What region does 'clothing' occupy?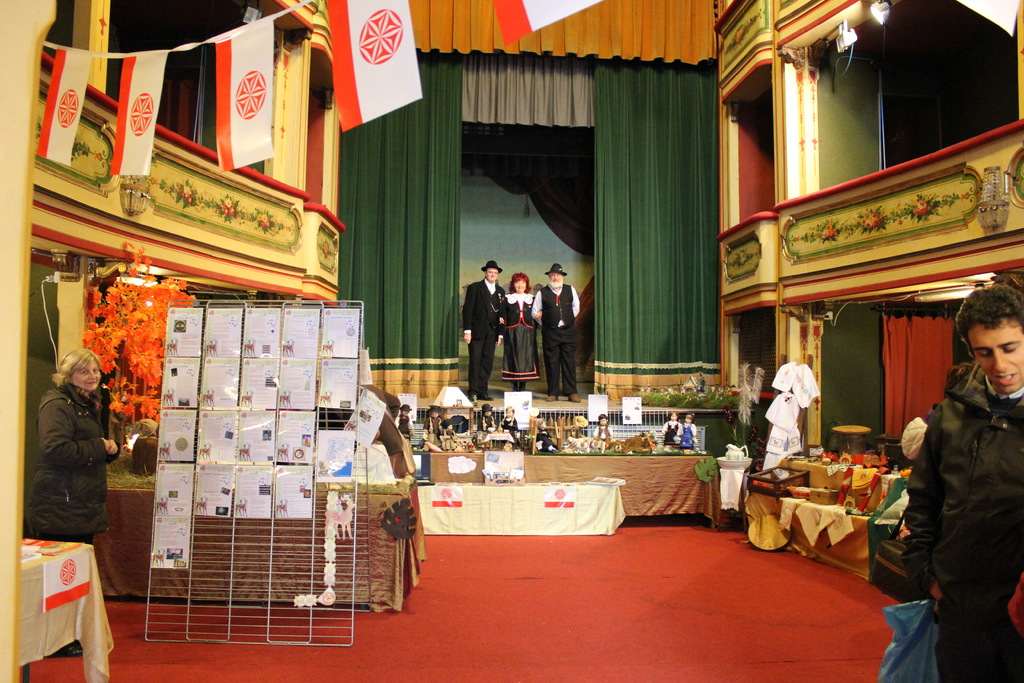
locate(596, 420, 608, 444).
